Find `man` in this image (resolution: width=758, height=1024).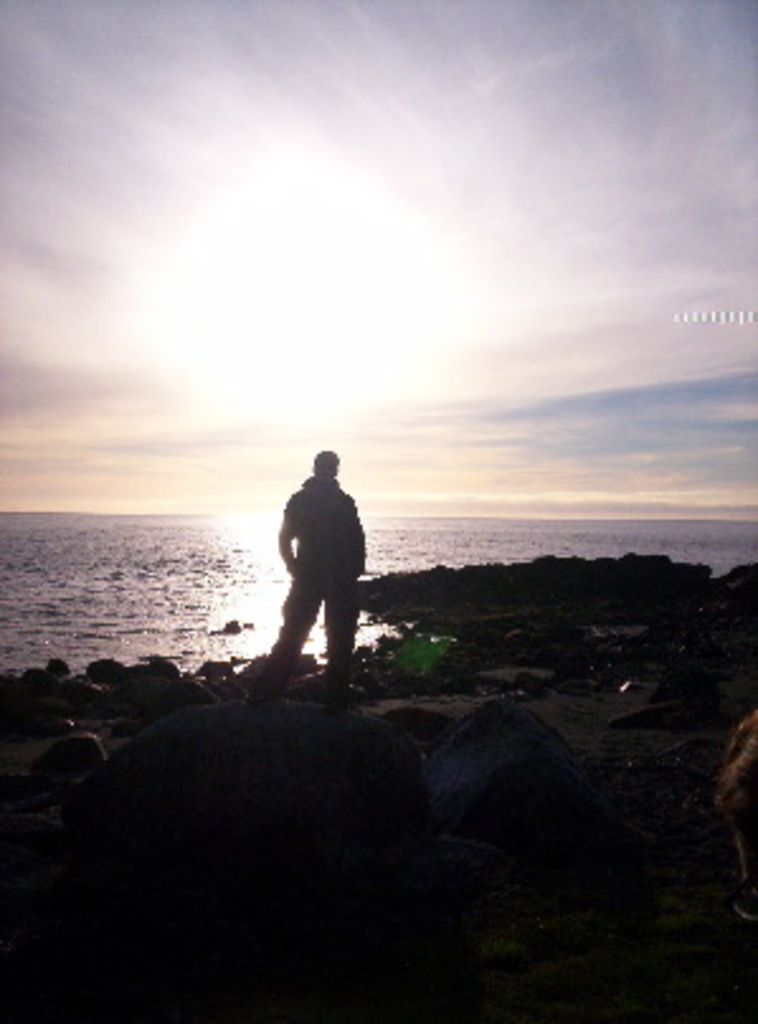
261:433:375:694.
